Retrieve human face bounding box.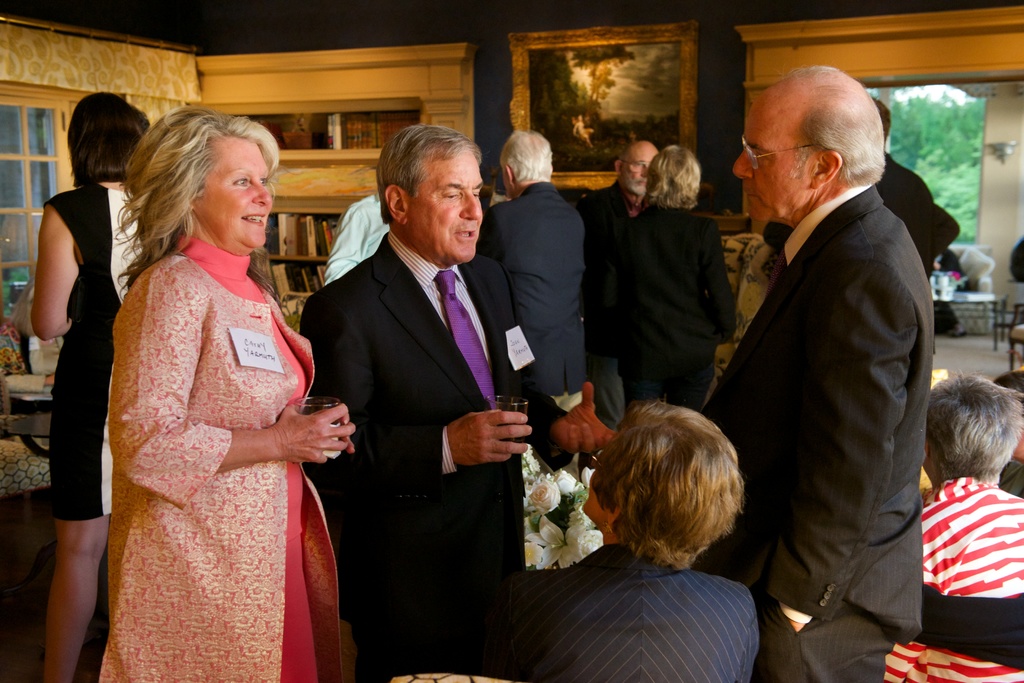
Bounding box: 621:140:661:198.
